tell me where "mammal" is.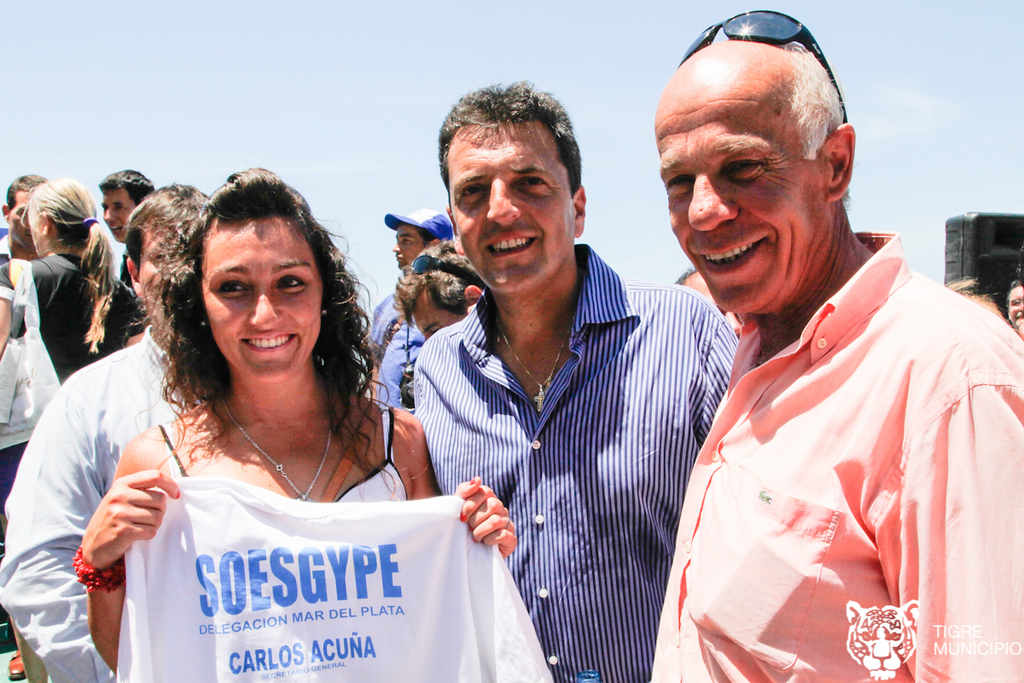
"mammal" is at bbox(0, 183, 211, 682).
